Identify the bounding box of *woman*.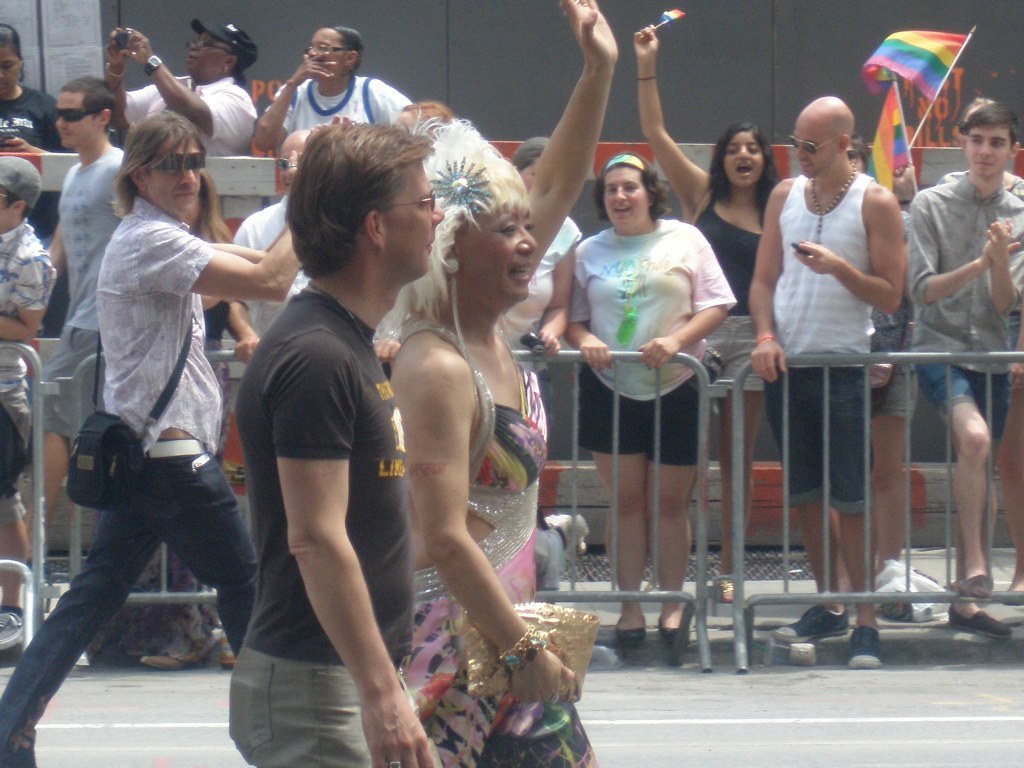
box(570, 156, 732, 642).
